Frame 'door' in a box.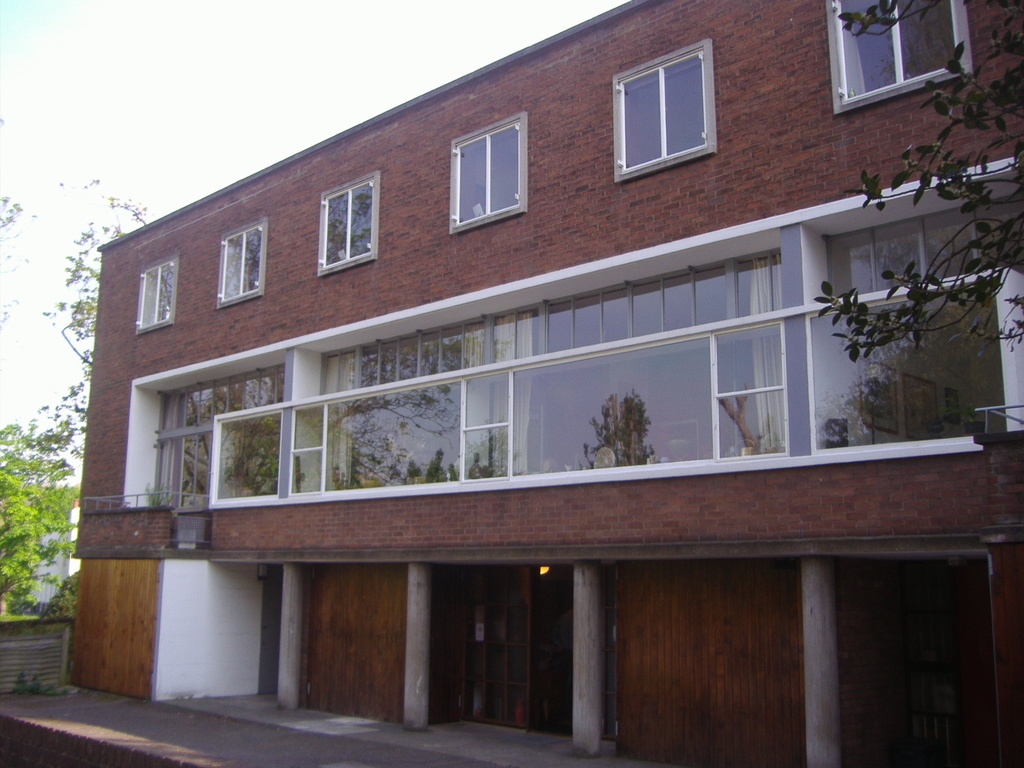
locate(469, 559, 618, 744).
